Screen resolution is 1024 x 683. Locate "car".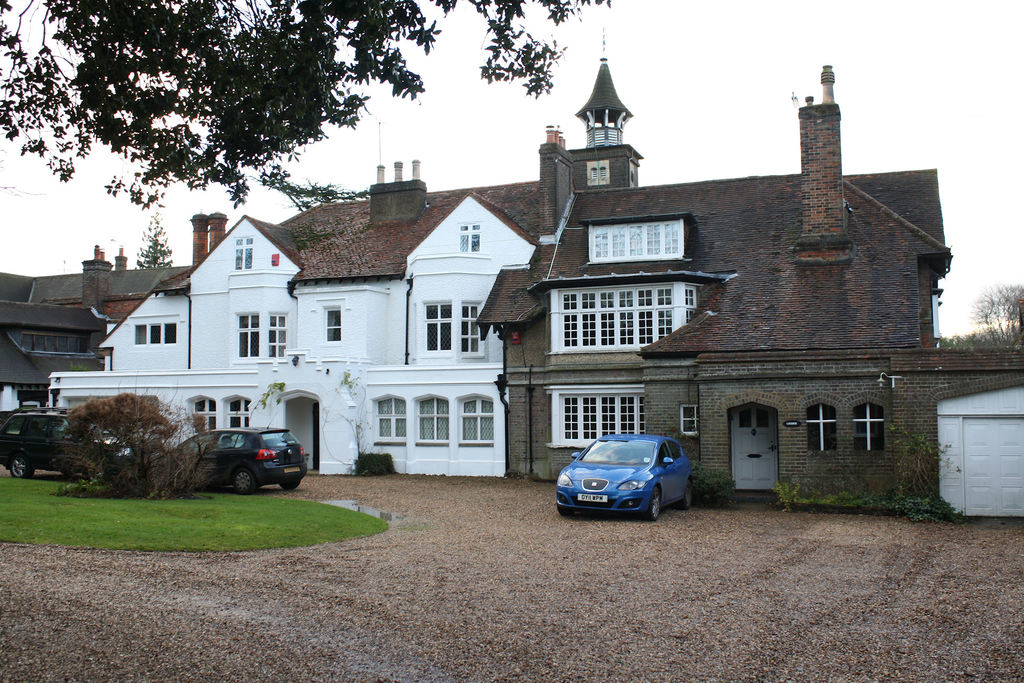
bbox=[559, 428, 692, 521].
